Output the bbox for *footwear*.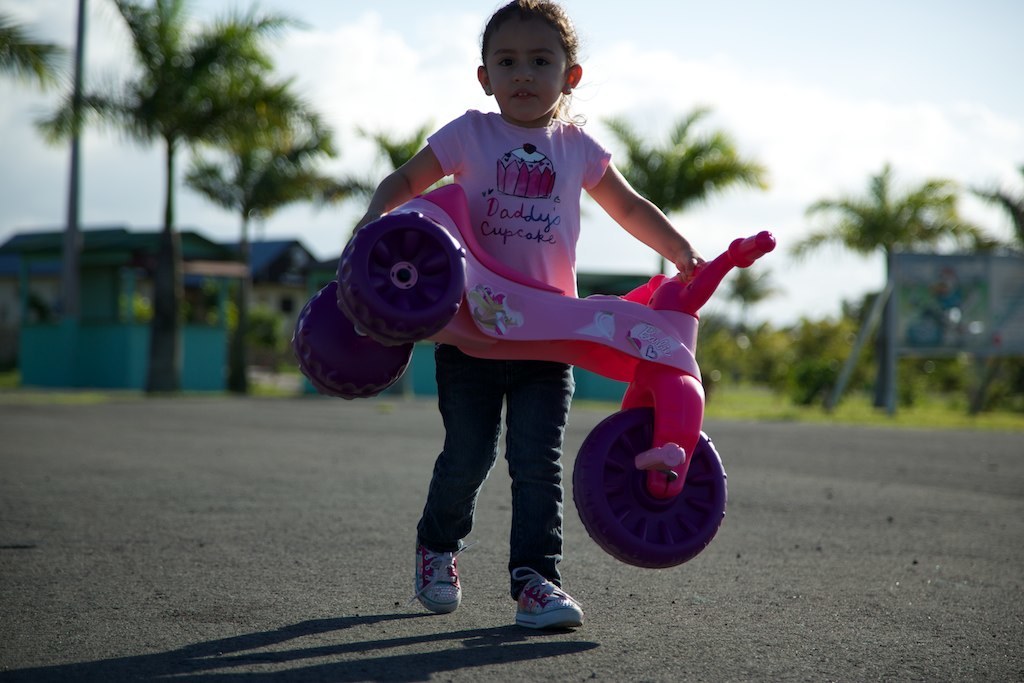
x1=415, y1=538, x2=462, y2=611.
